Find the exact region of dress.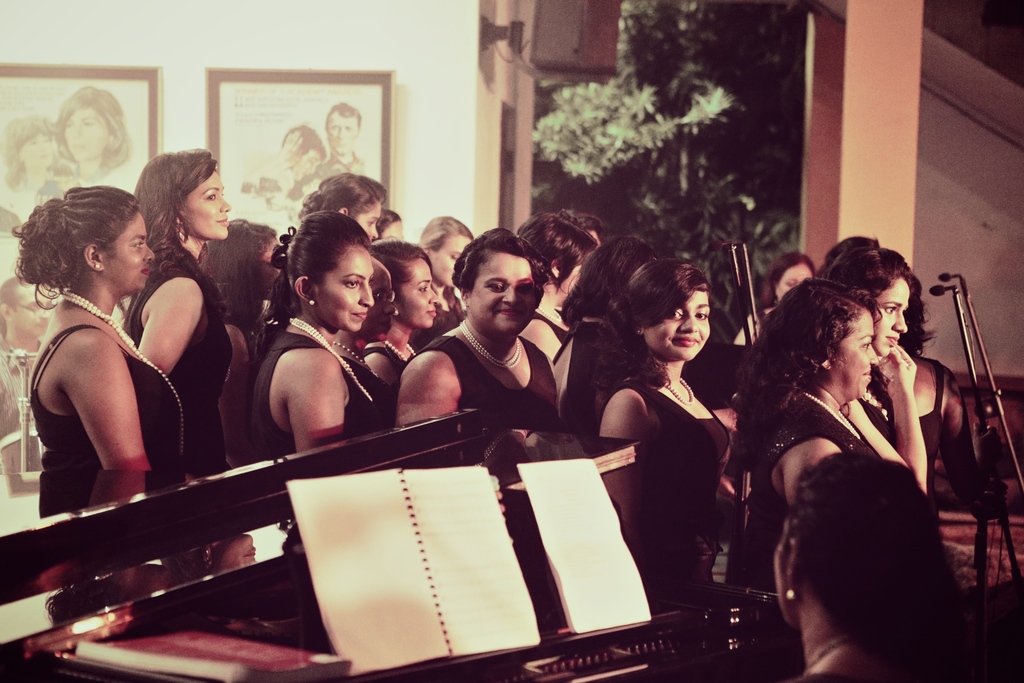
Exact region: x1=239, y1=322, x2=379, y2=452.
